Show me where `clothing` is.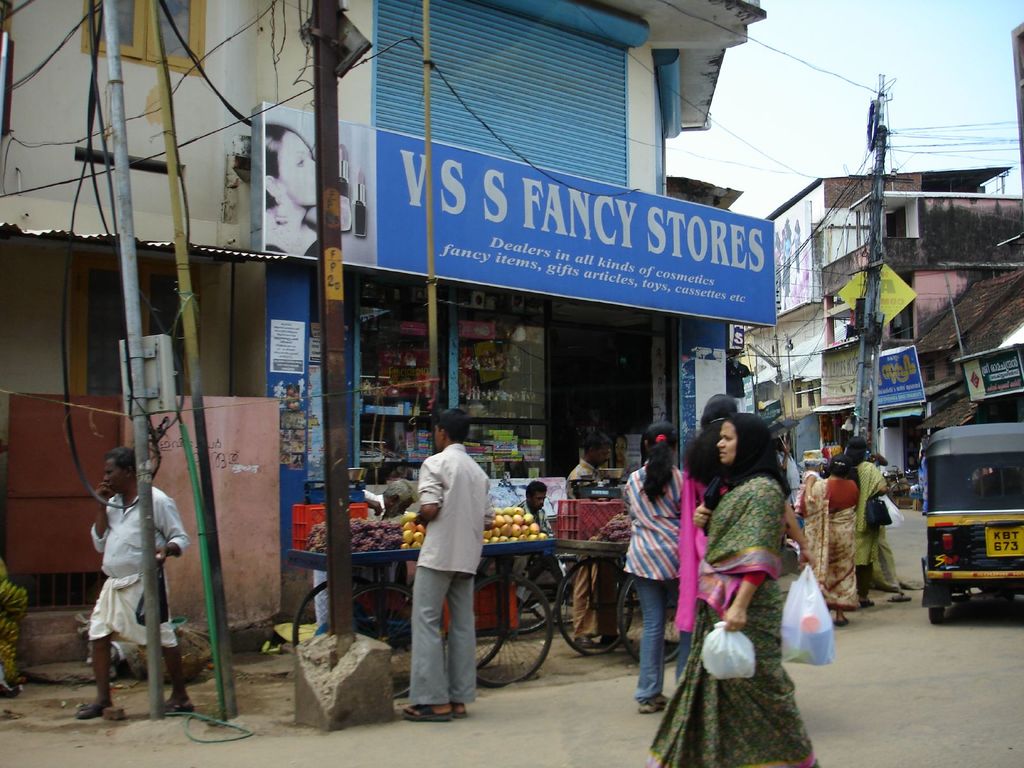
`clothing` is at locate(792, 235, 801, 271).
